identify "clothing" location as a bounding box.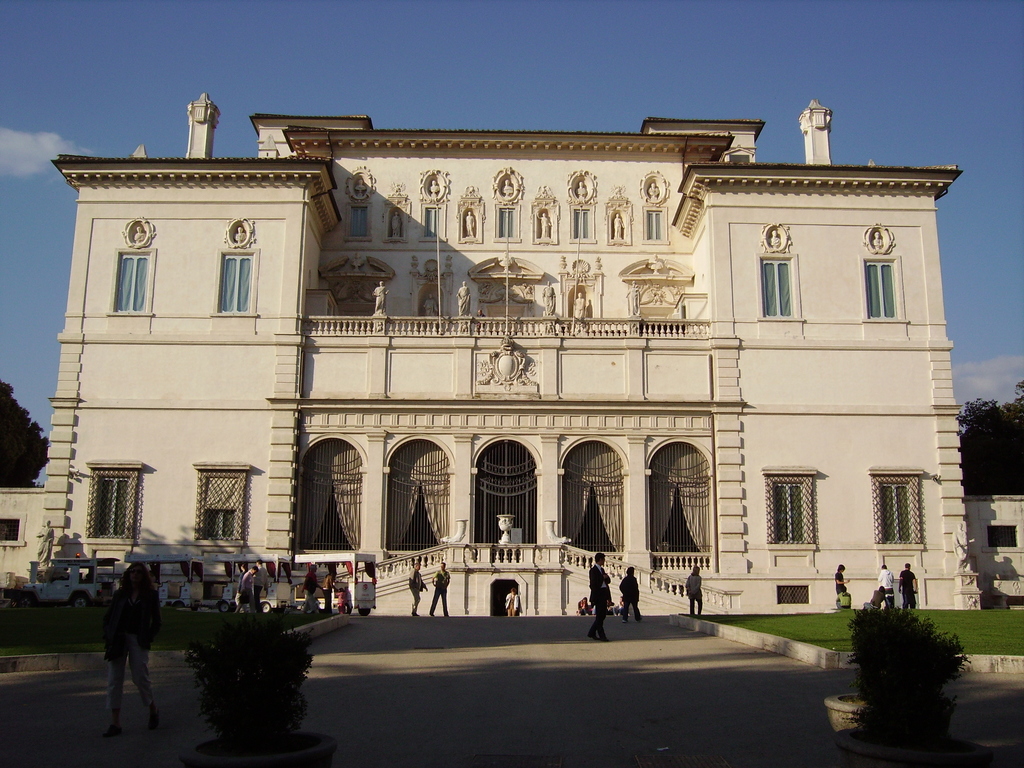
(582, 569, 618, 633).
